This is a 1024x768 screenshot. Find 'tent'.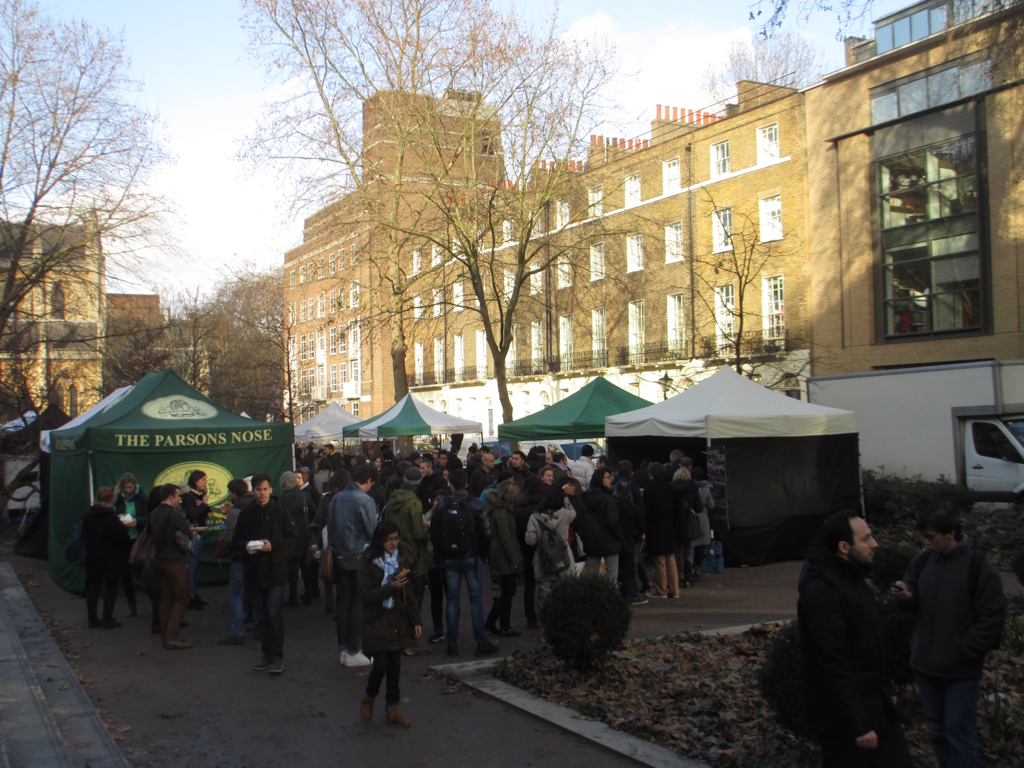
Bounding box: [335,391,495,494].
